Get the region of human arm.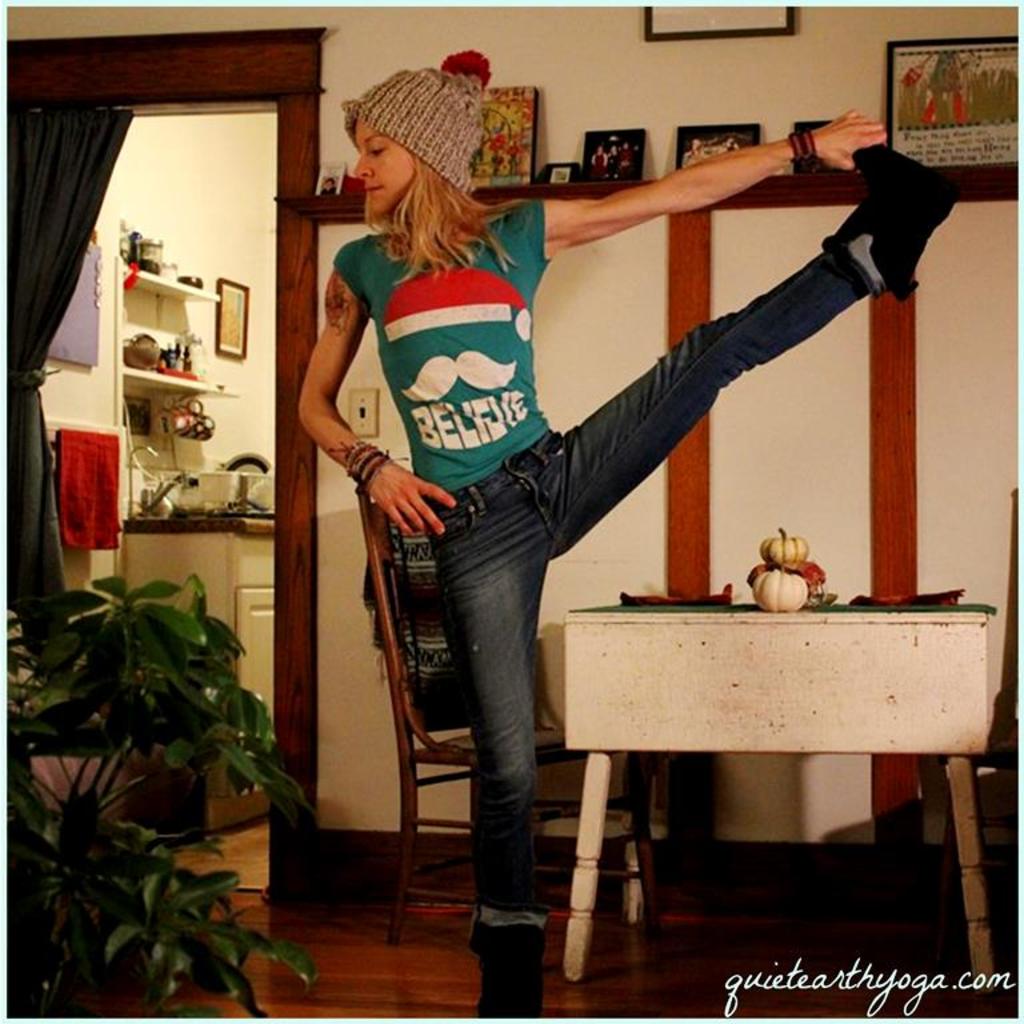
<bbox>515, 116, 891, 237</bbox>.
